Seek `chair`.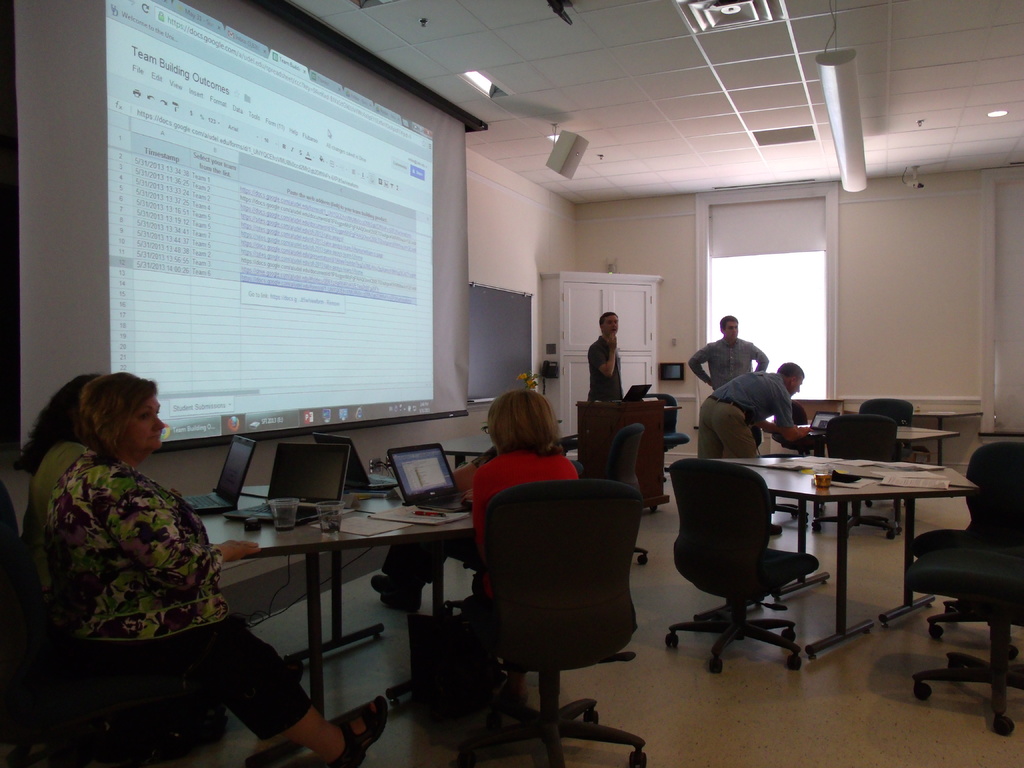
854,403,915,507.
